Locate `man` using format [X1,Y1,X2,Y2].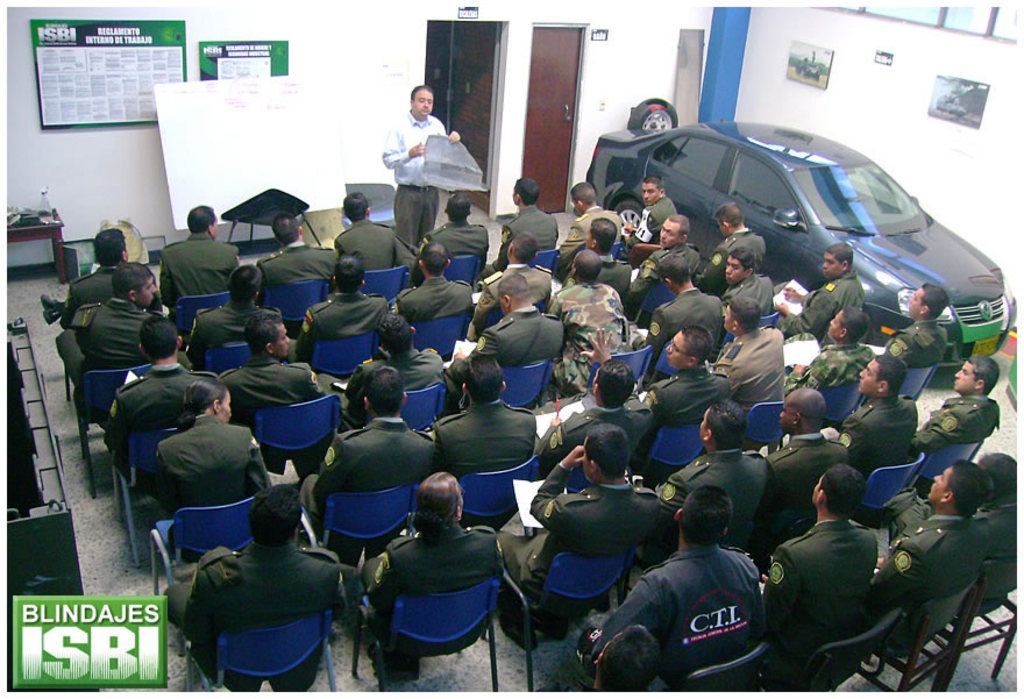
[710,295,784,455].
